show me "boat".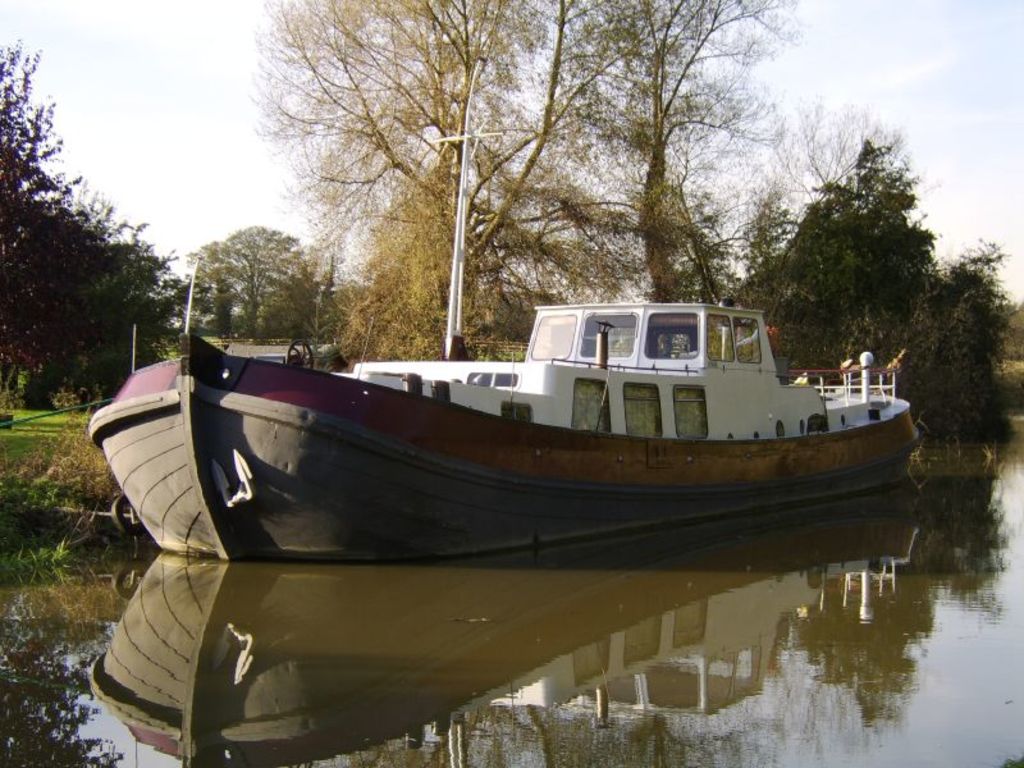
"boat" is here: (left=81, top=59, right=928, bottom=561).
